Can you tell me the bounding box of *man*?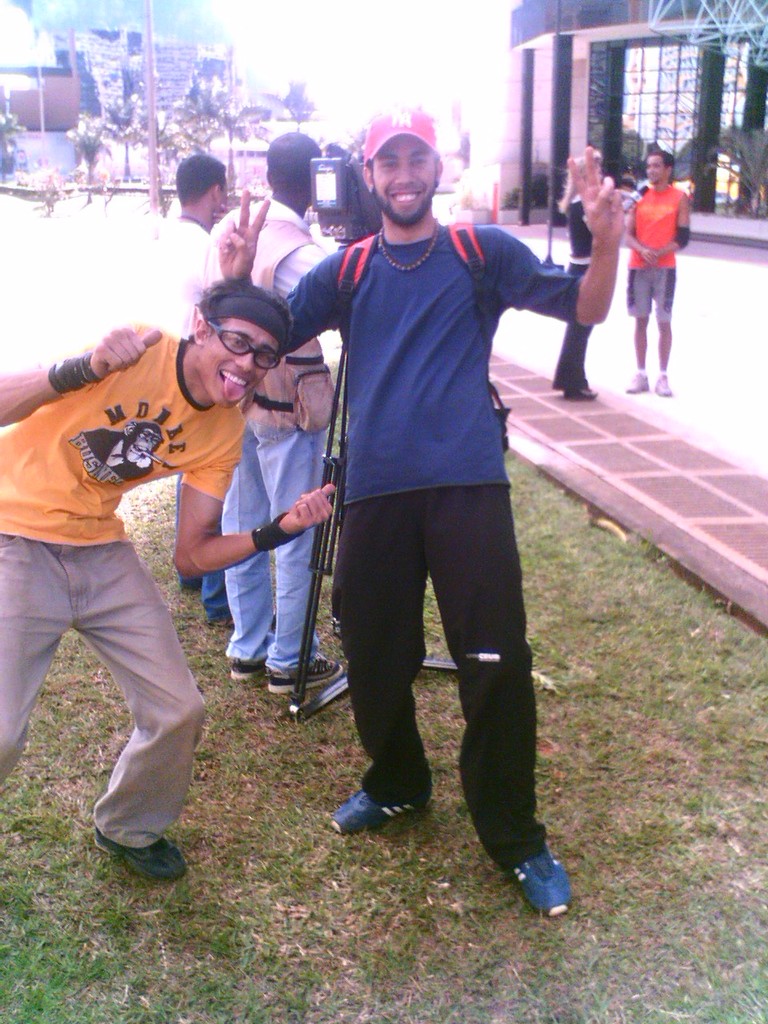
l=147, t=152, r=232, b=630.
